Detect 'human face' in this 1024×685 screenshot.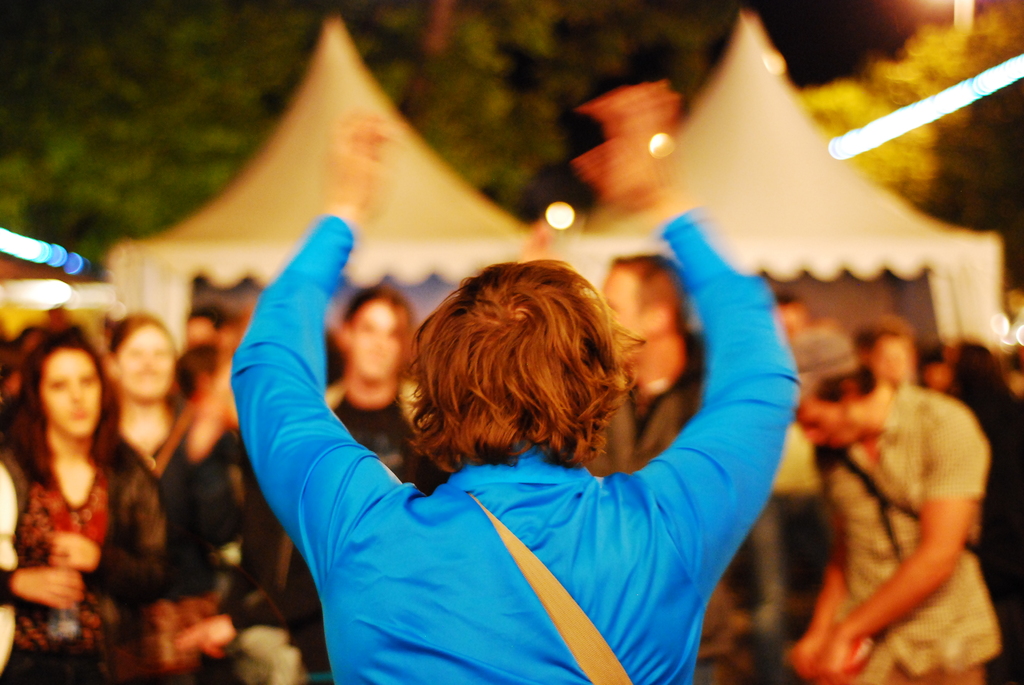
Detection: bbox(121, 330, 180, 403).
